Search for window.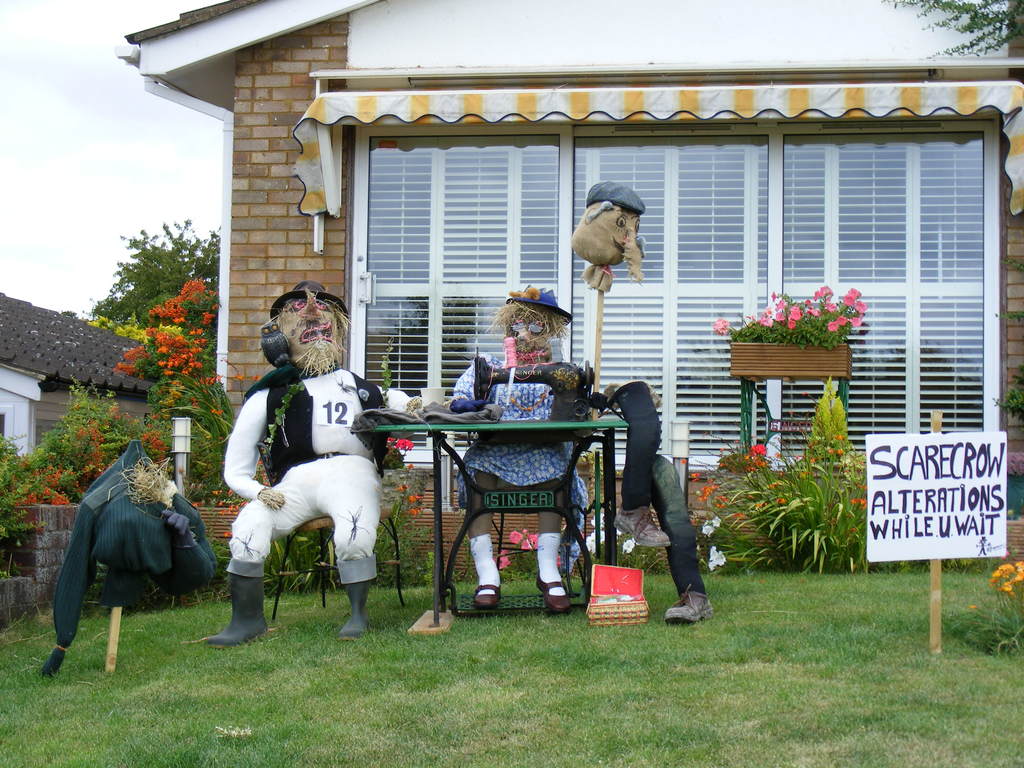
Found at region(358, 134, 570, 463).
